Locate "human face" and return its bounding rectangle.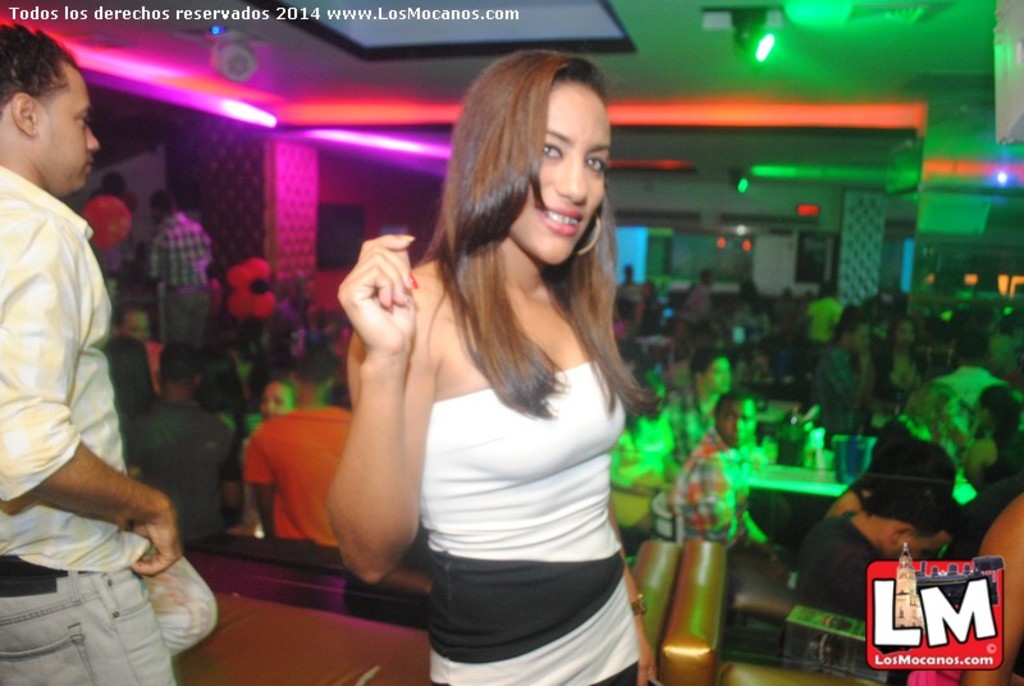
rect(123, 310, 150, 344).
